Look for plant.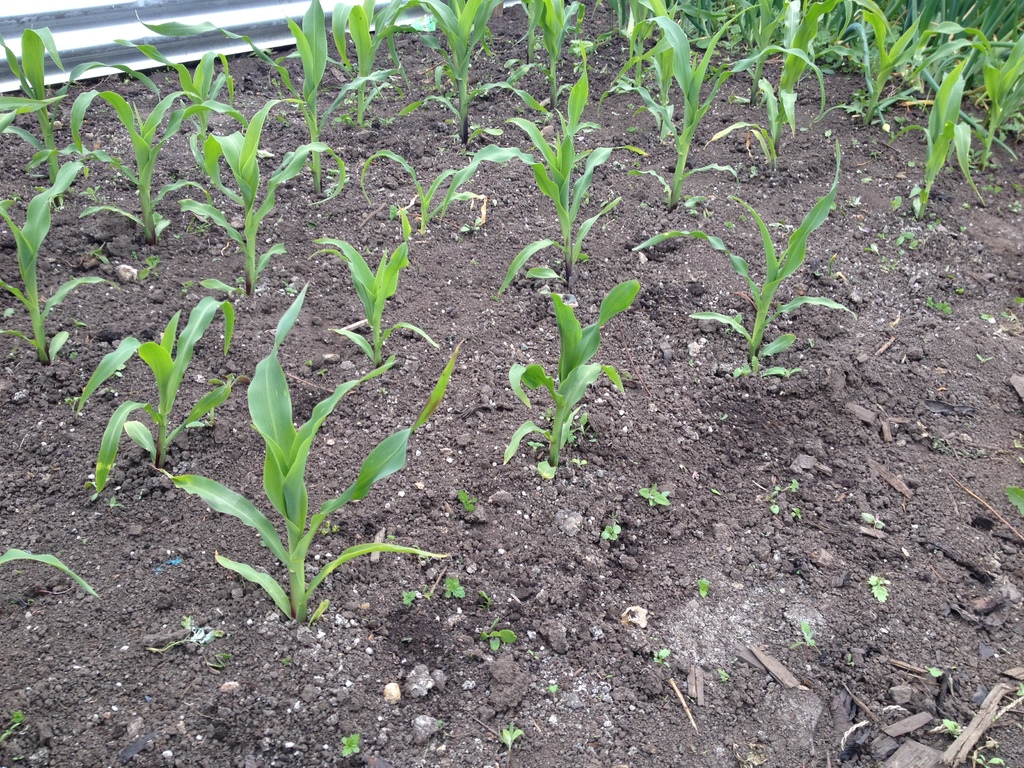
Found: [x1=504, y1=284, x2=642, y2=479].
